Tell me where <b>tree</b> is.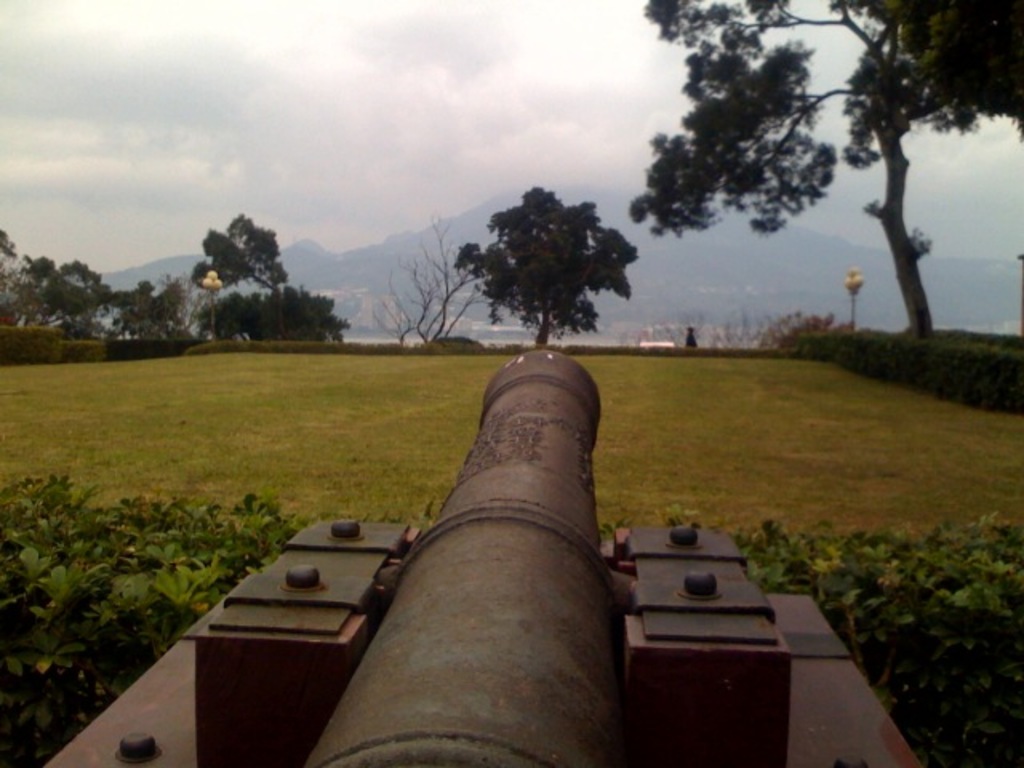
<b>tree</b> is at Rect(192, 211, 278, 347).
